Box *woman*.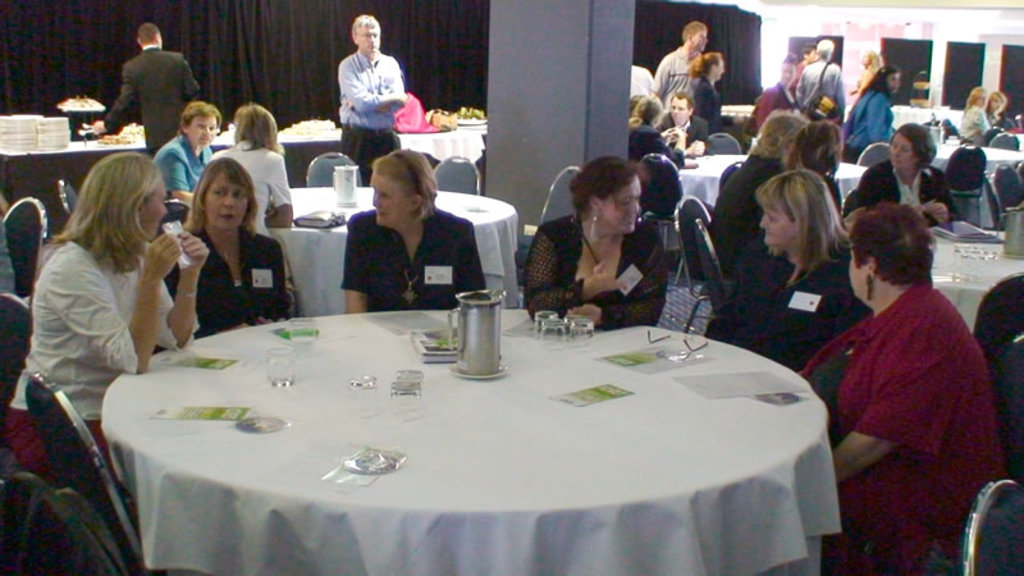
box=[694, 54, 748, 138].
